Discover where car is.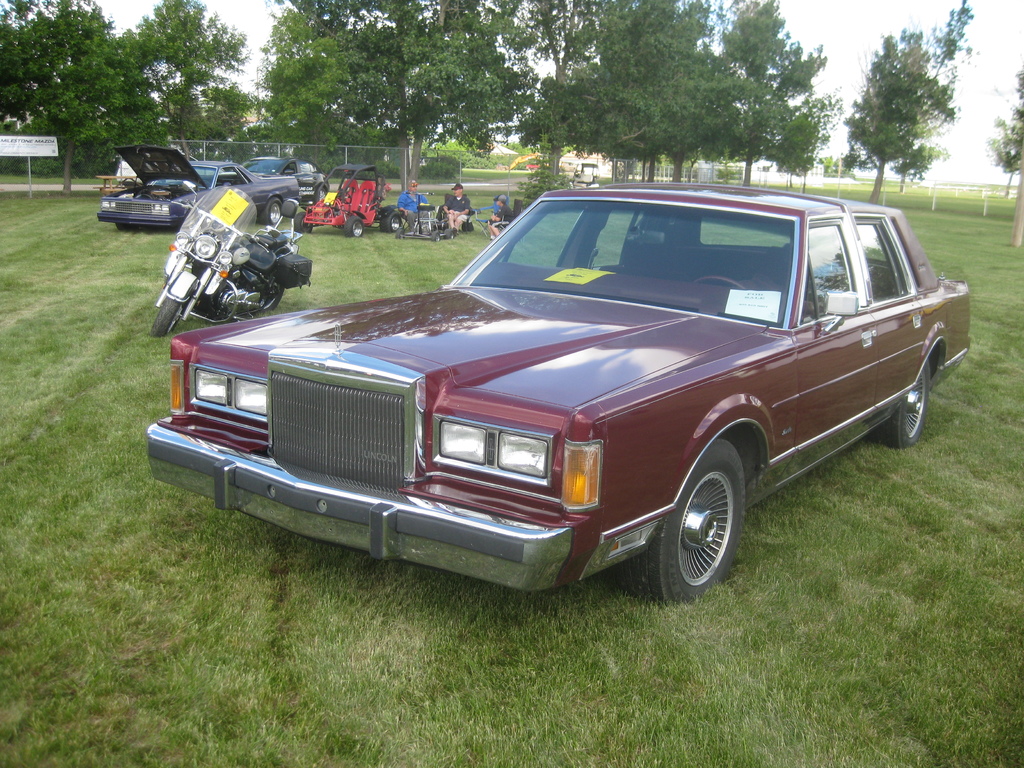
Discovered at [left=241, top=156, right=330, bottom=198].
